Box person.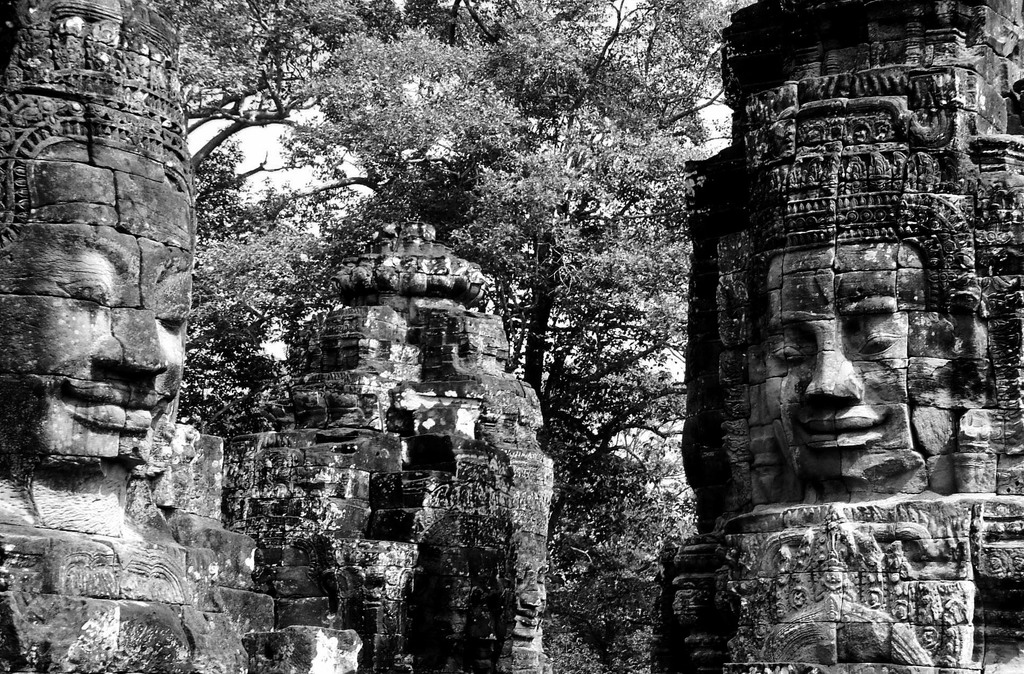
767 238 927 473.
